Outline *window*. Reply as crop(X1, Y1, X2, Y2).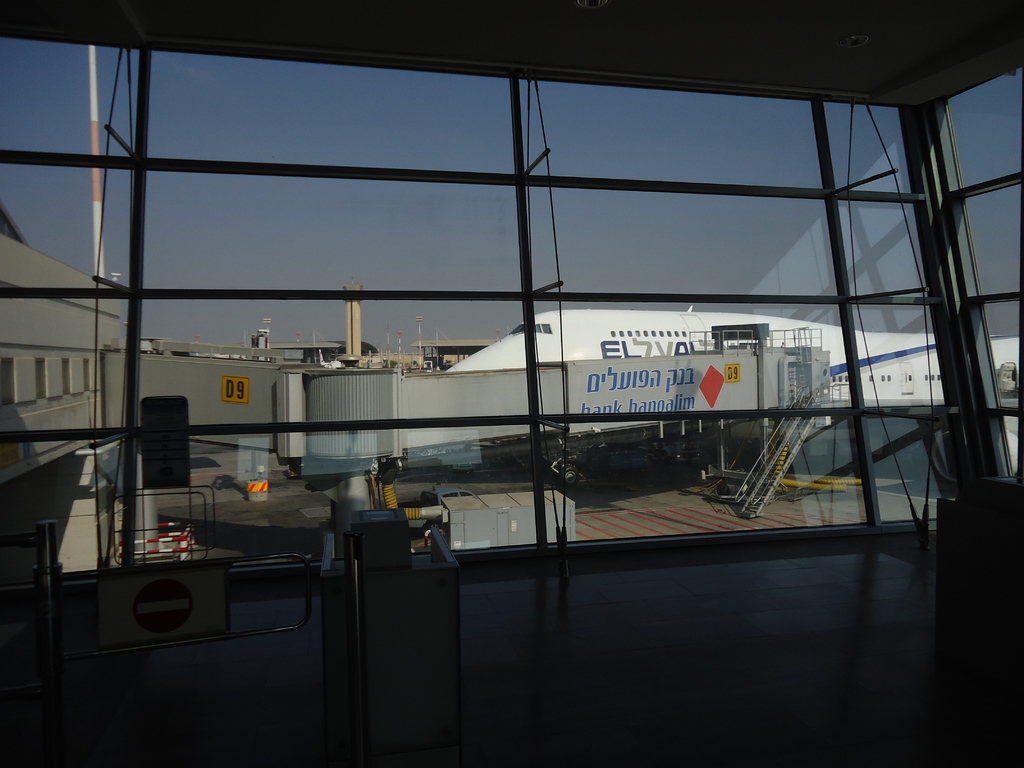
crop(86, 355, 97, 390).
